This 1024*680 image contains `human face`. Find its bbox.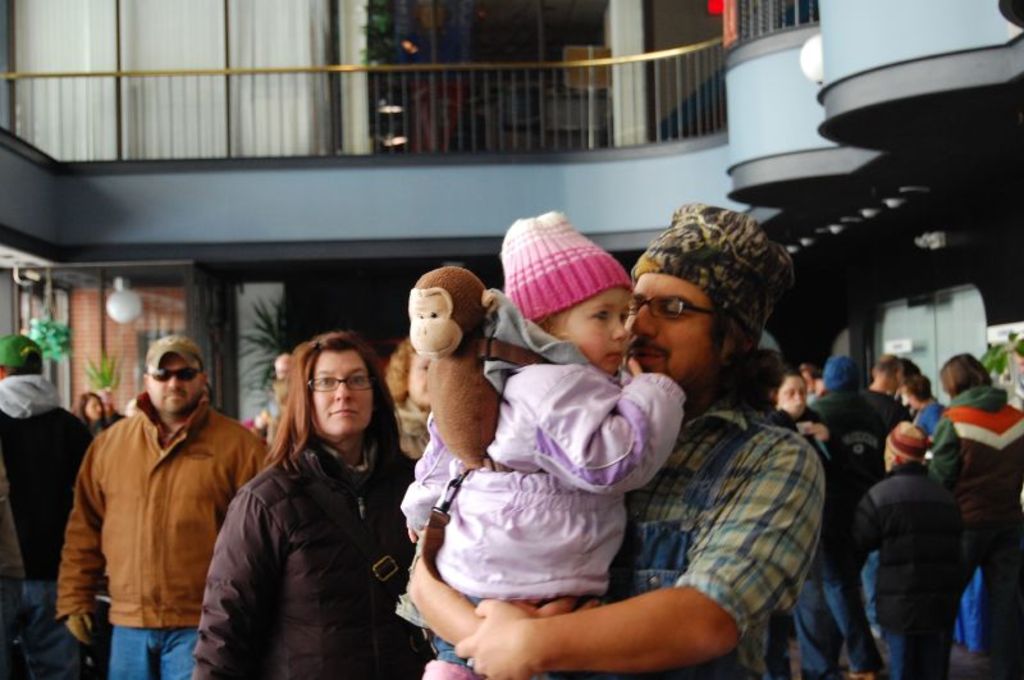
(776, 373, 806, 414).
